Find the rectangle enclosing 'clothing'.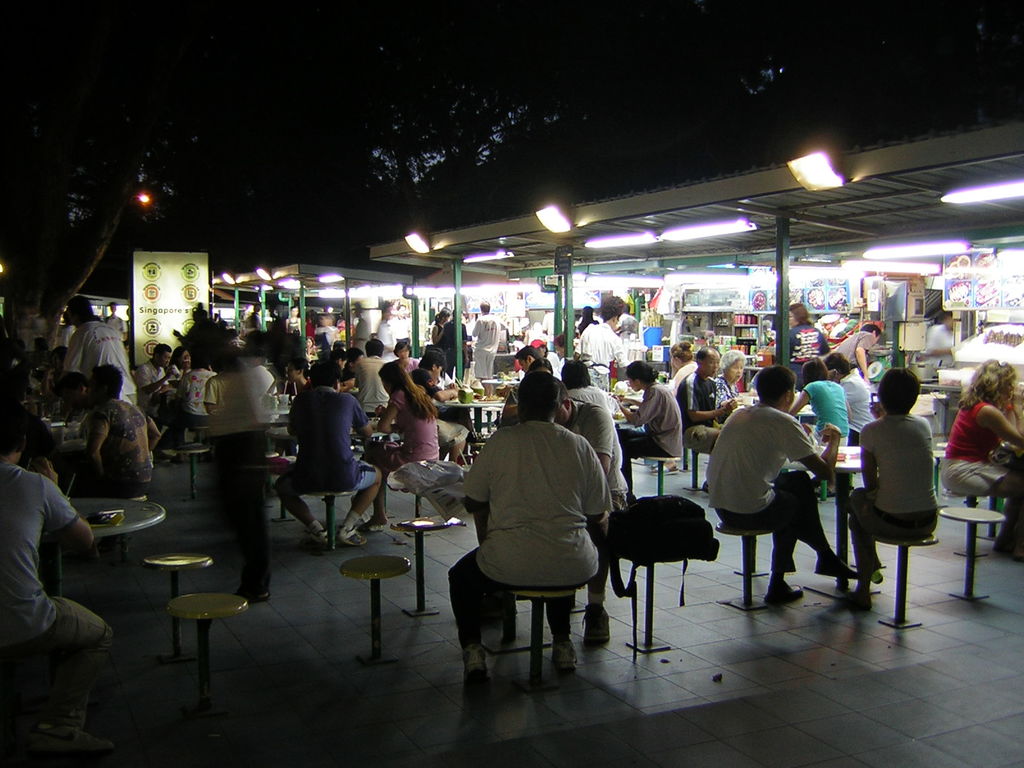
bbox=(392, 372, 433, 471).
